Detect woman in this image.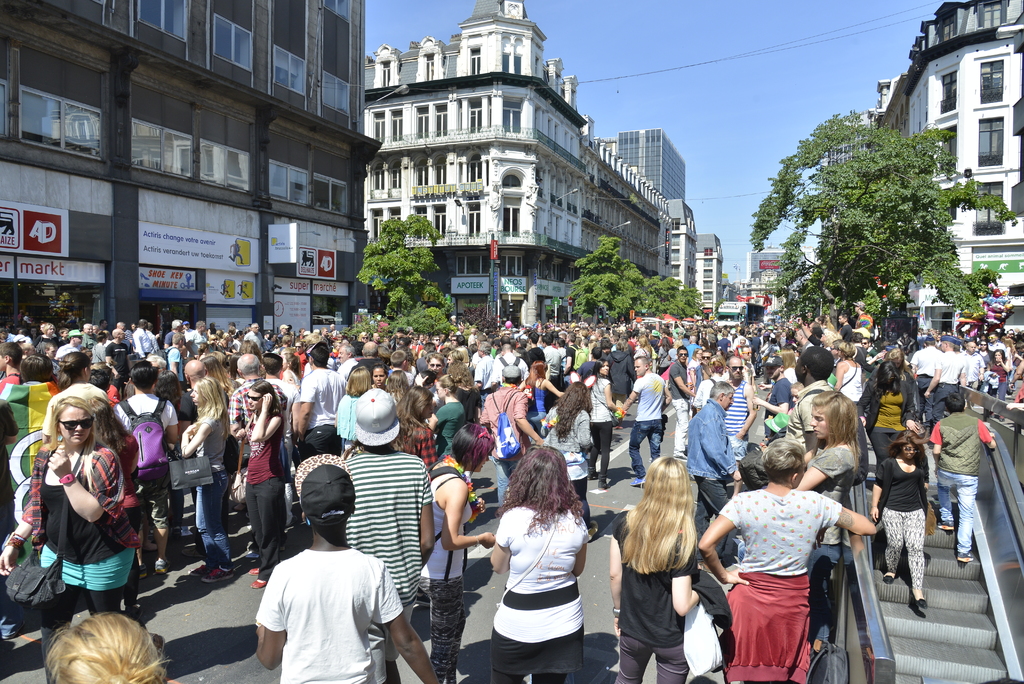
Detection: region(176, 376, 234, 583).
